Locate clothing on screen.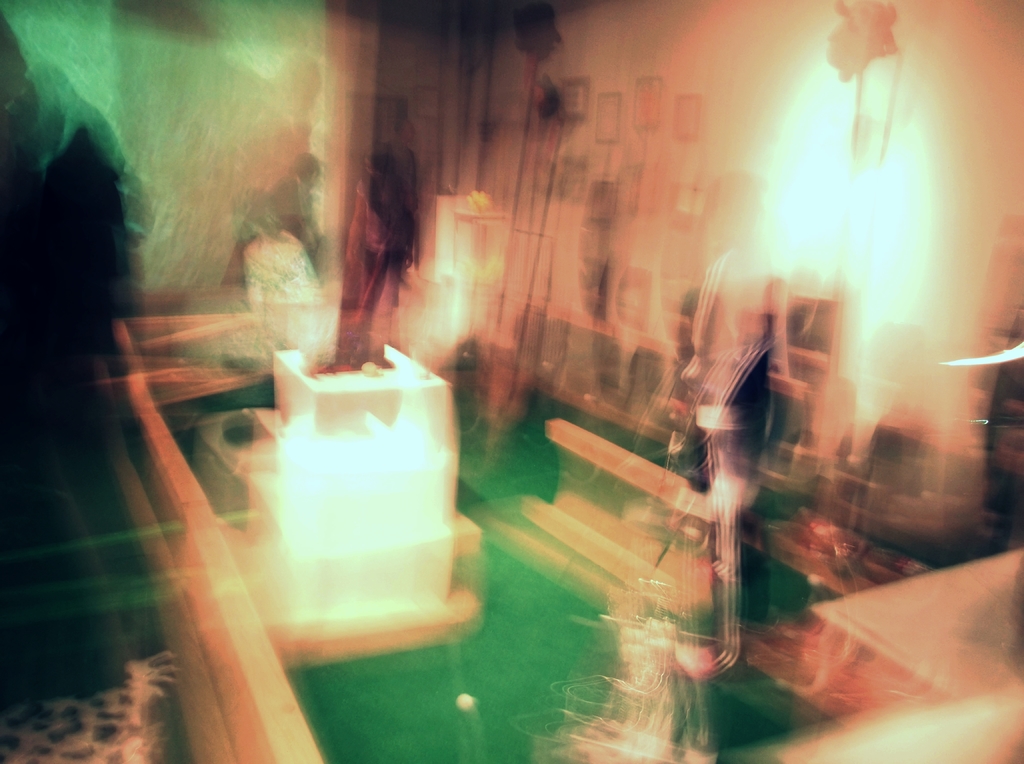
On screen at (682,255,781,676).
